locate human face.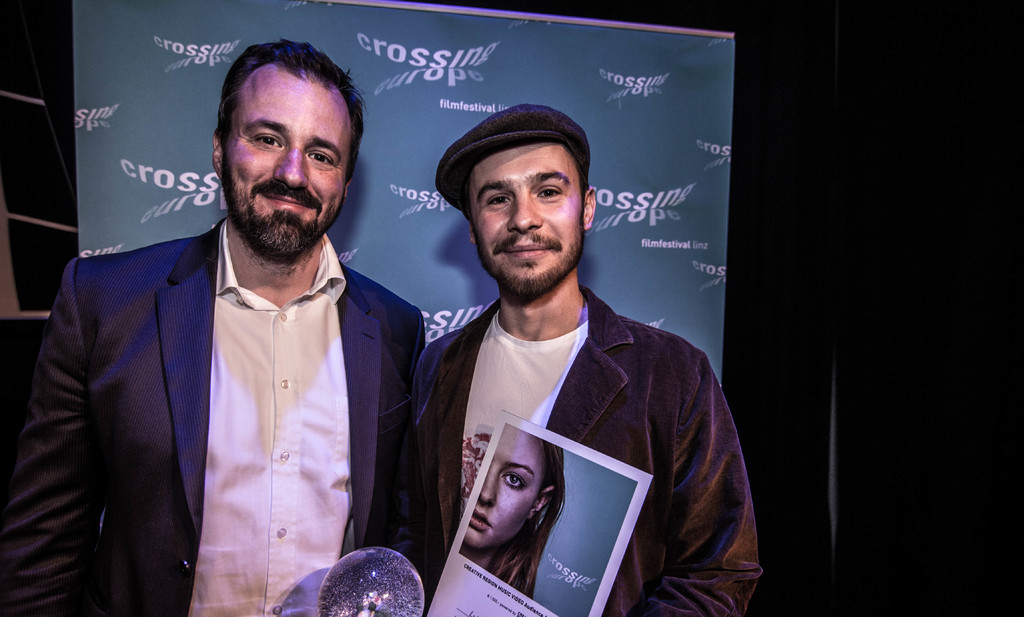
Bounding box: 465/424/545/549.
